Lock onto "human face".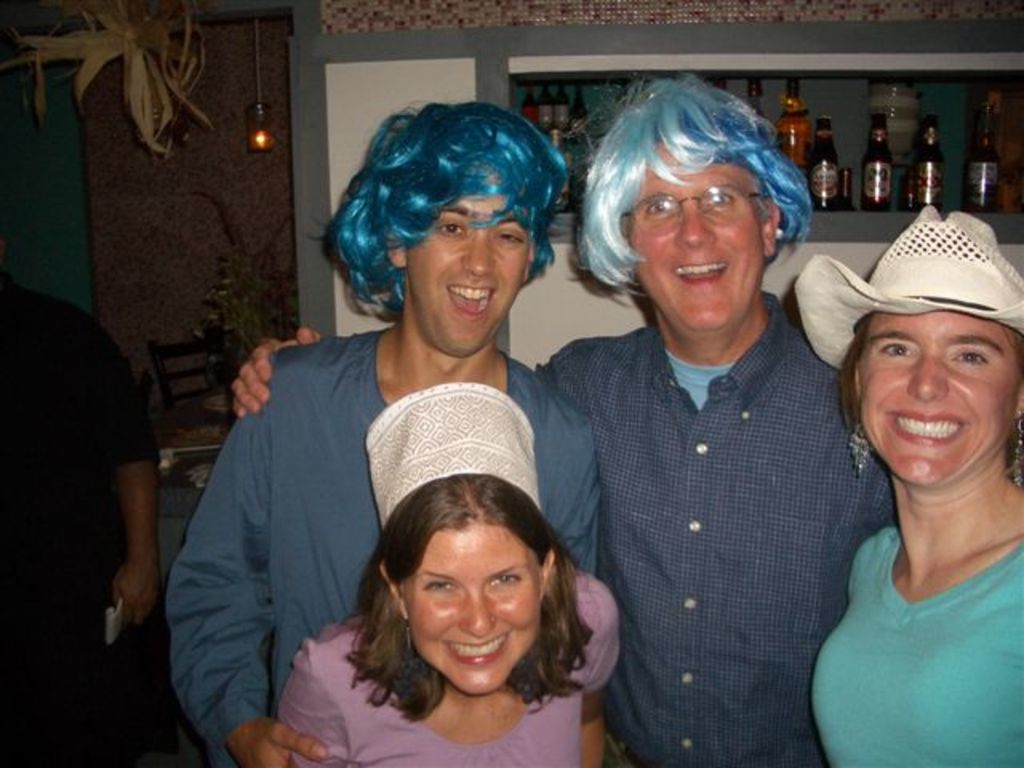
Locked: 858,310,1022,483.
